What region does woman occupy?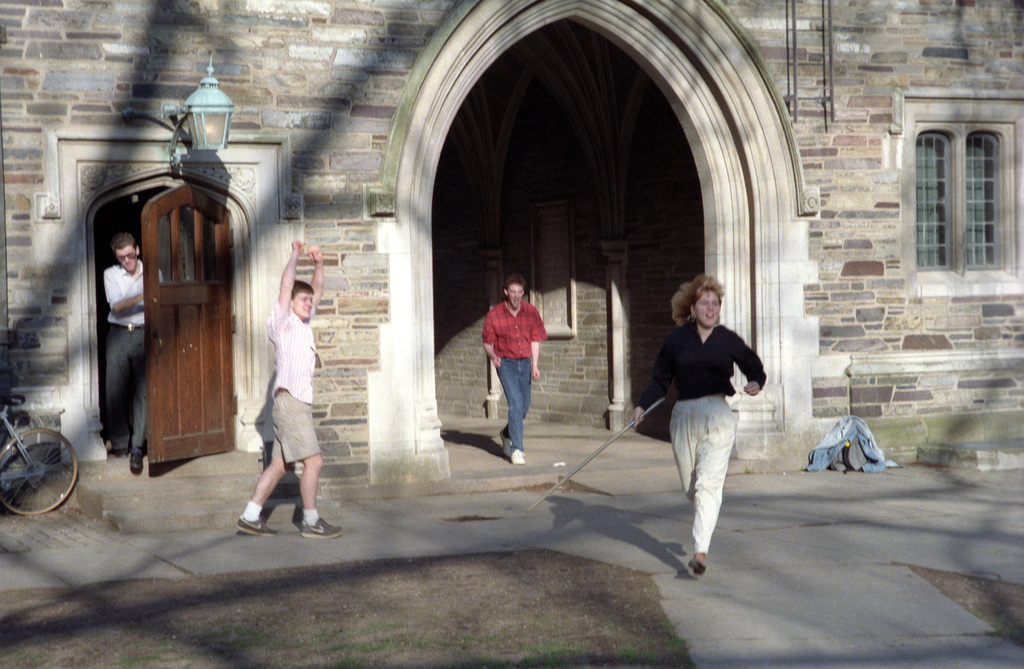
(x1=653, y1=270, x2=771, y2=582).
